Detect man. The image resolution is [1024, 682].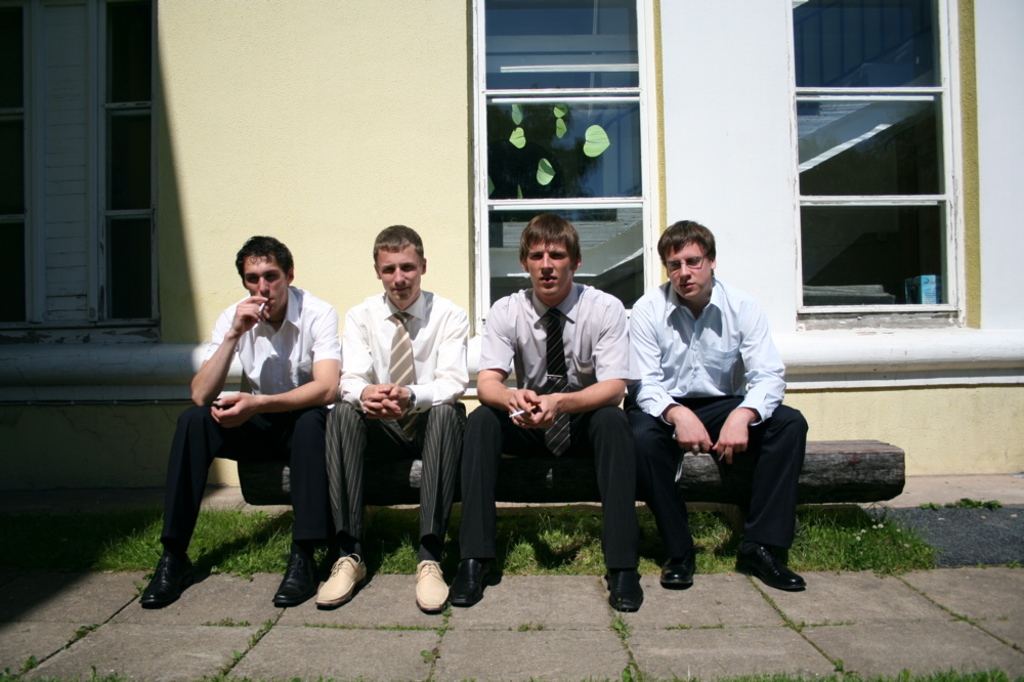
x1=309 y1=222 x2=473 y2=616.
